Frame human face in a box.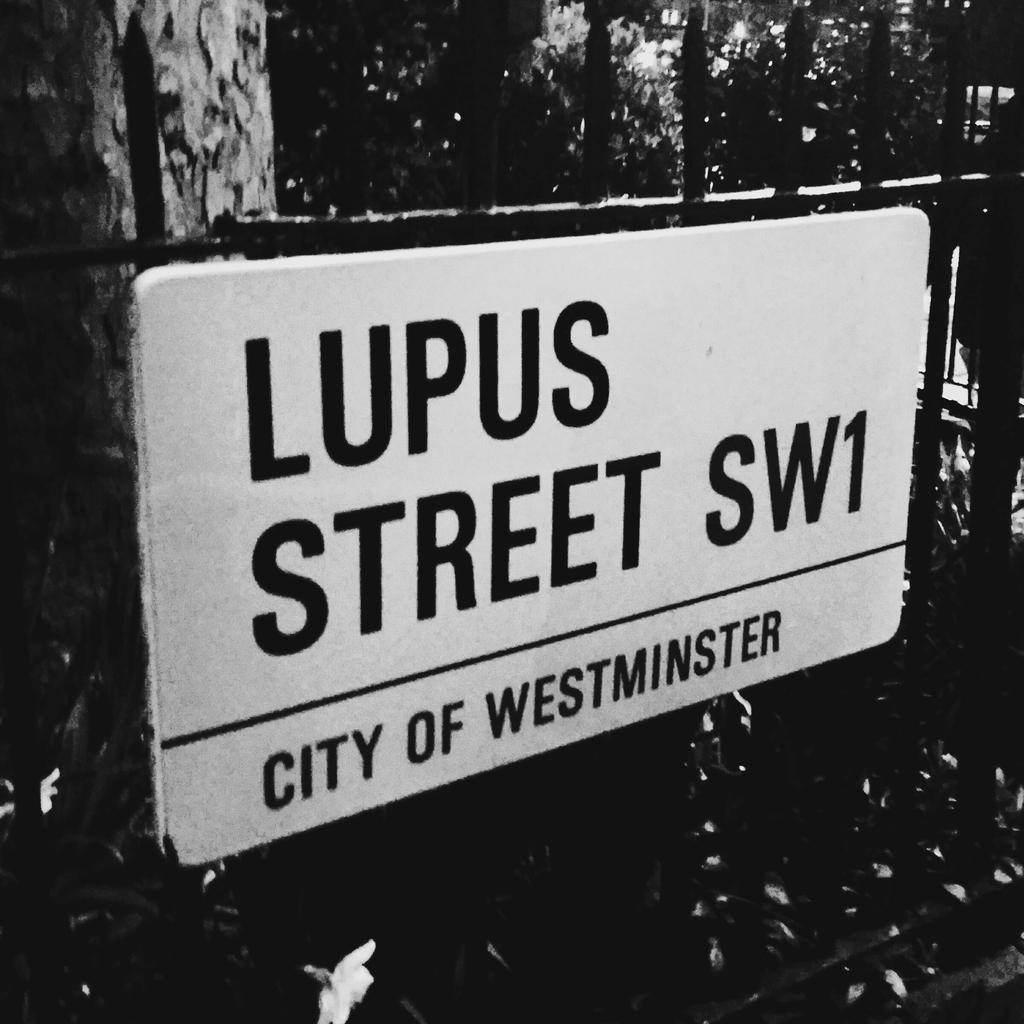
crop(980, 115, 1010, 188).
